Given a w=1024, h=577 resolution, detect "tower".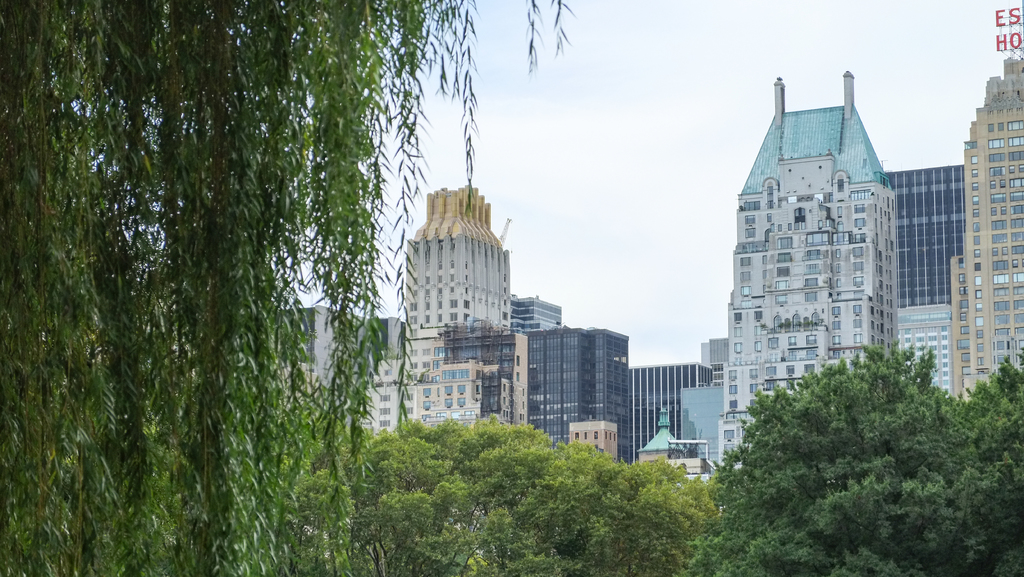
pyautogui.locateOnScreen(534, 329, 636, 458).
